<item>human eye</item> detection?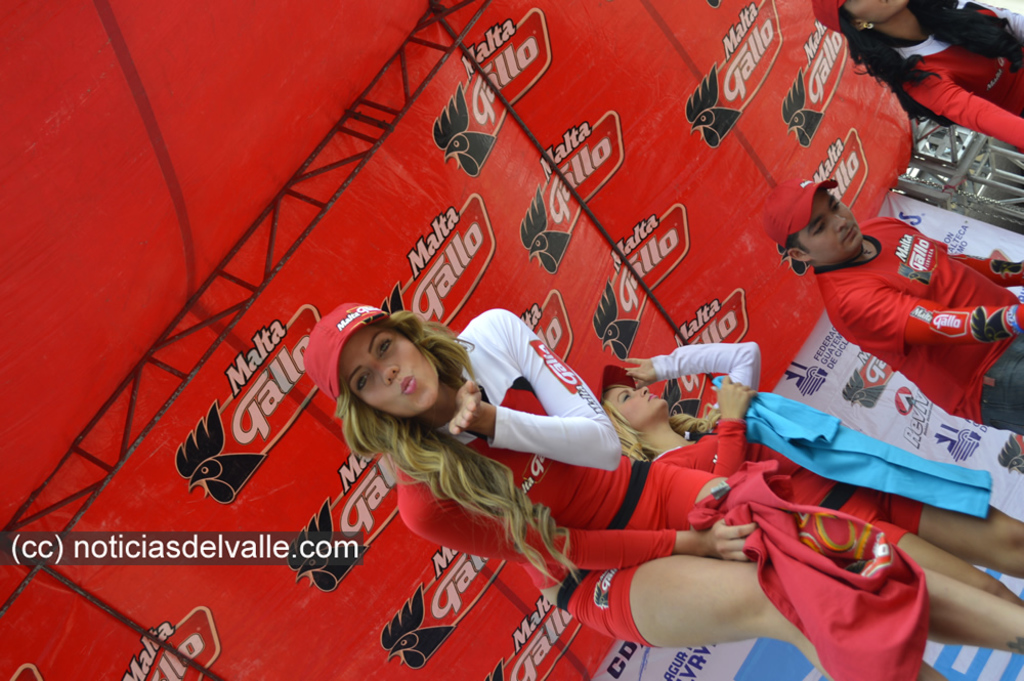
pyautogui.locateOnScreen(835, 194, 845, 211)
